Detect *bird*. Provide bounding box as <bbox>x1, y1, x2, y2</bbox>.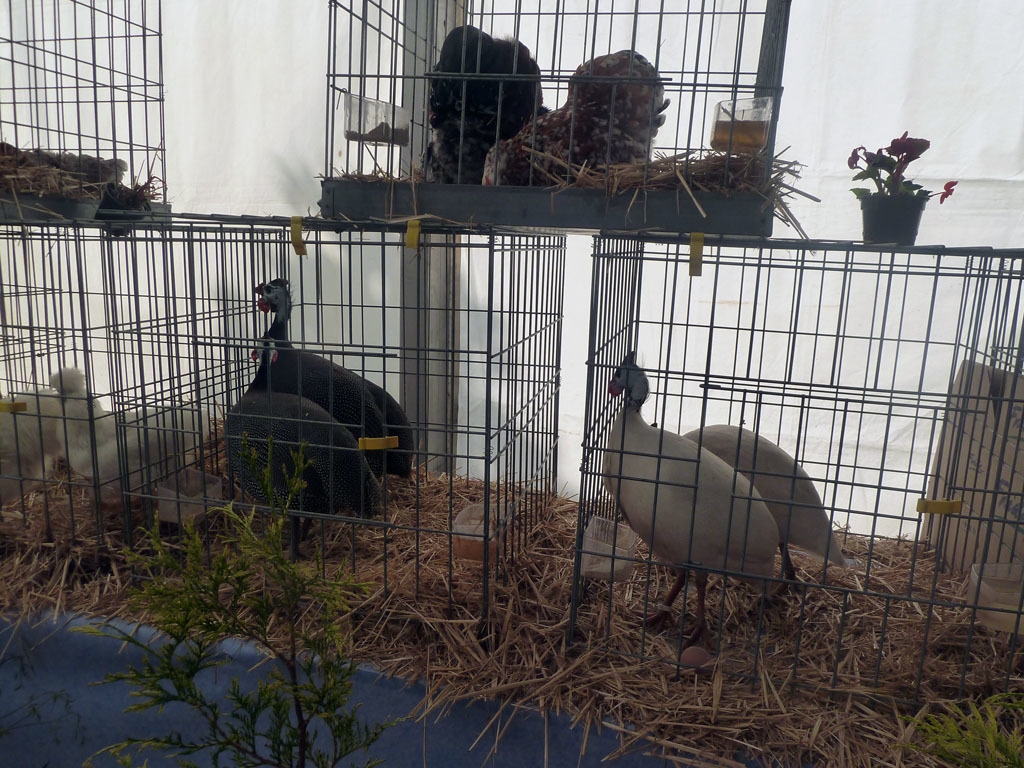
<bbox>256, 278, 417, 480</bbox>.
